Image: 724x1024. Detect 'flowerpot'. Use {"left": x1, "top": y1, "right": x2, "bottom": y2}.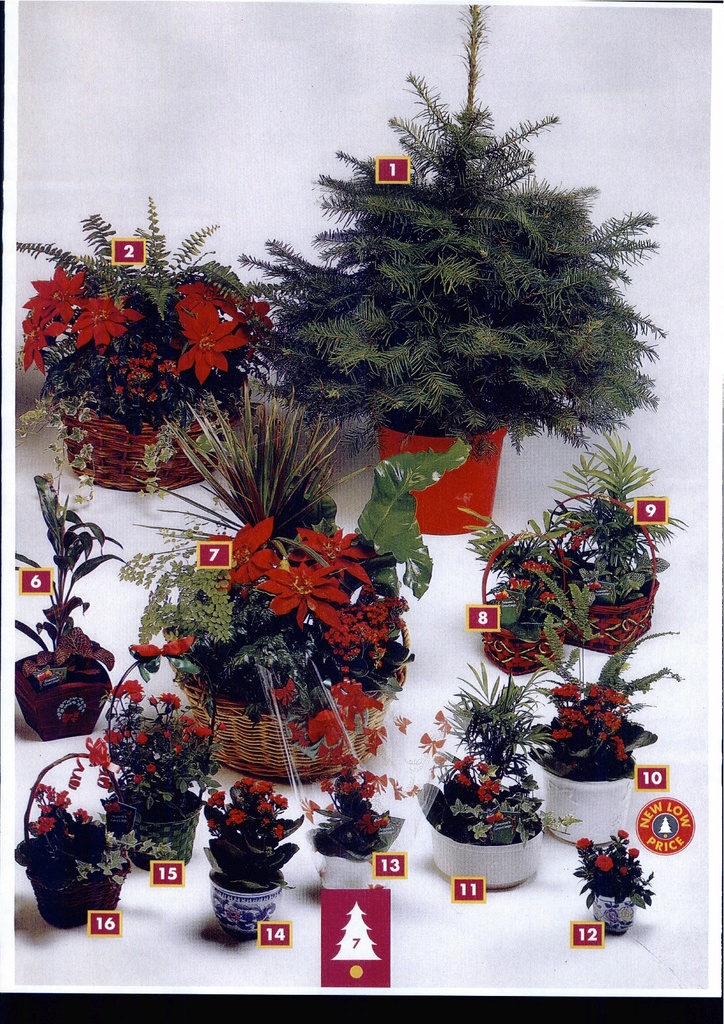
{"left": 206, "top": 872, "right": 284, "bottom": 940}.
